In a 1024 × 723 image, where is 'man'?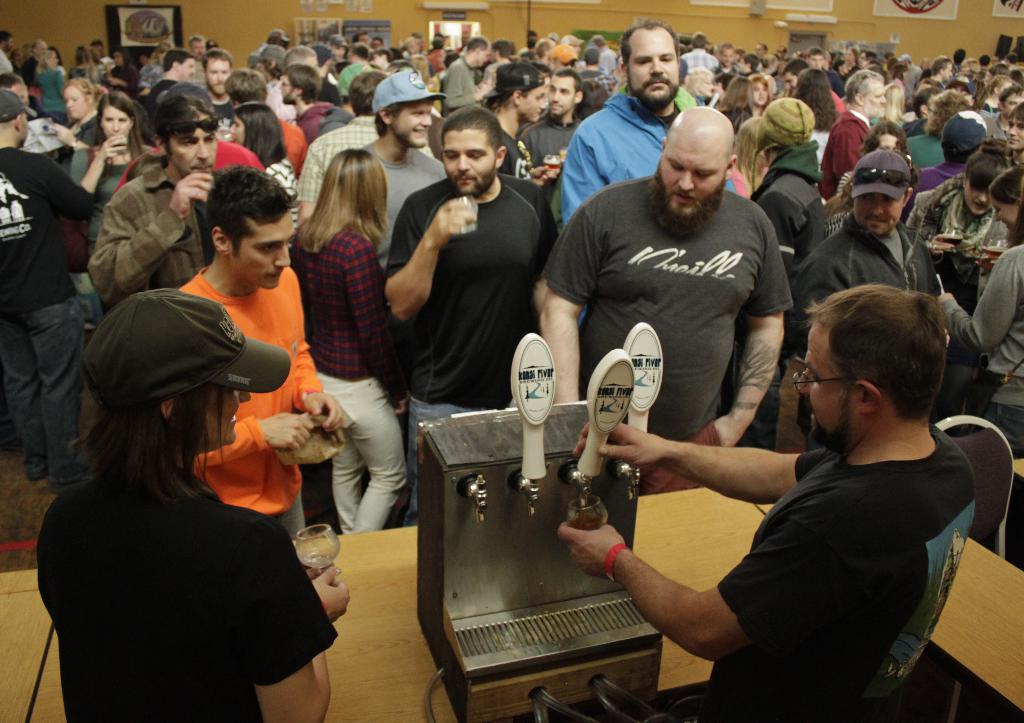
detection(776, 141, 984, 439).
